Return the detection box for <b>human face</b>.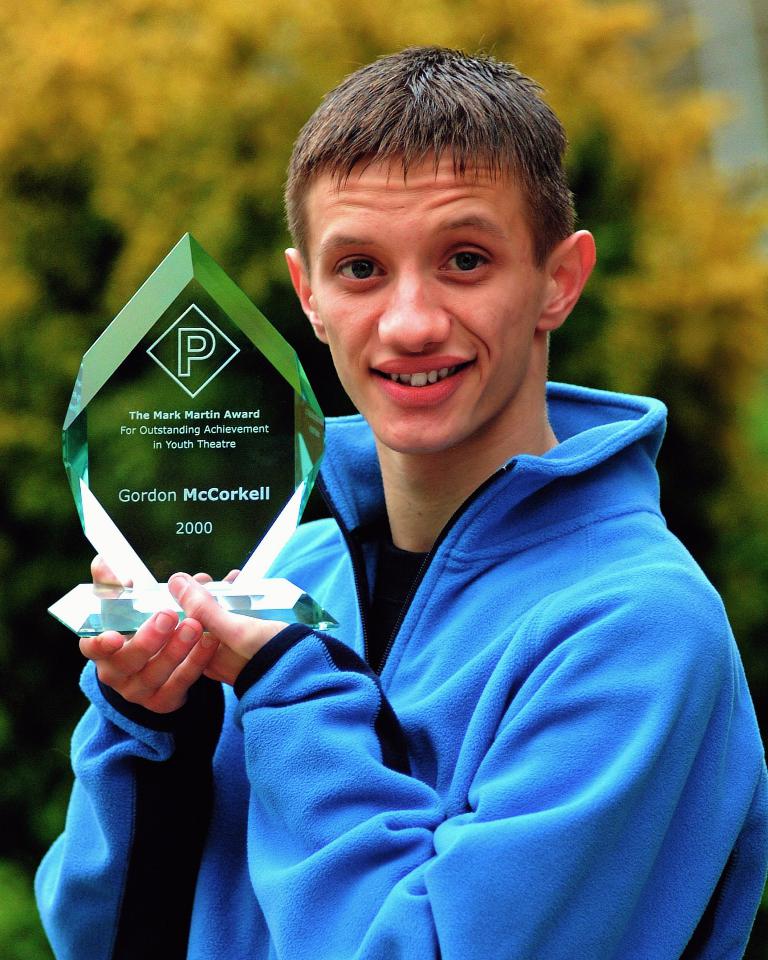
(329, 137, 529, 451).
